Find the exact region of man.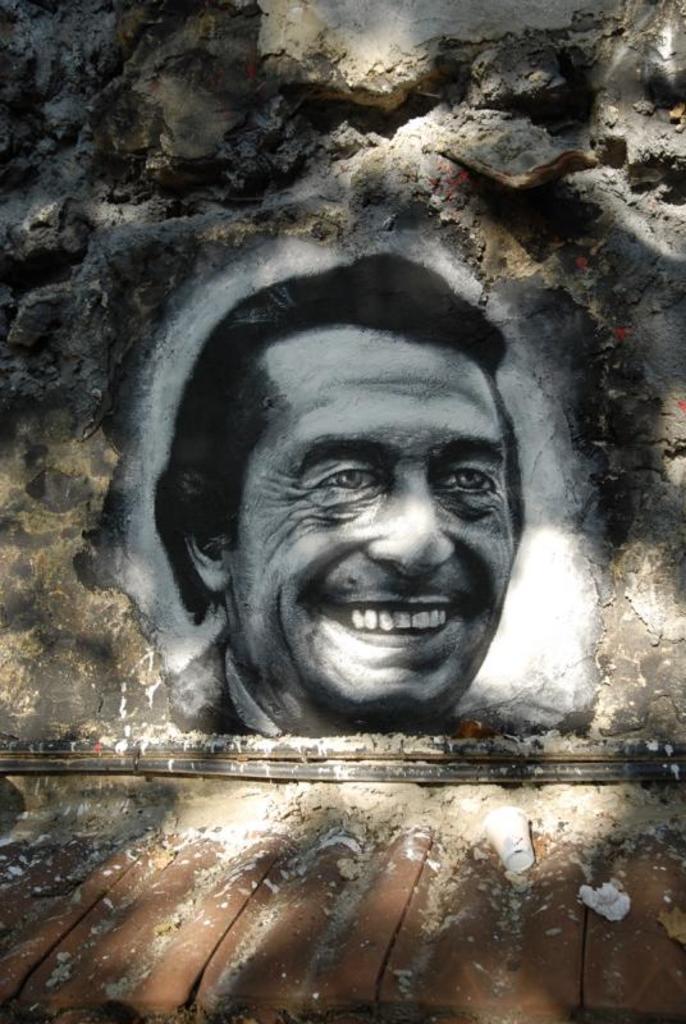
Exact region: 151:244:526:745.
